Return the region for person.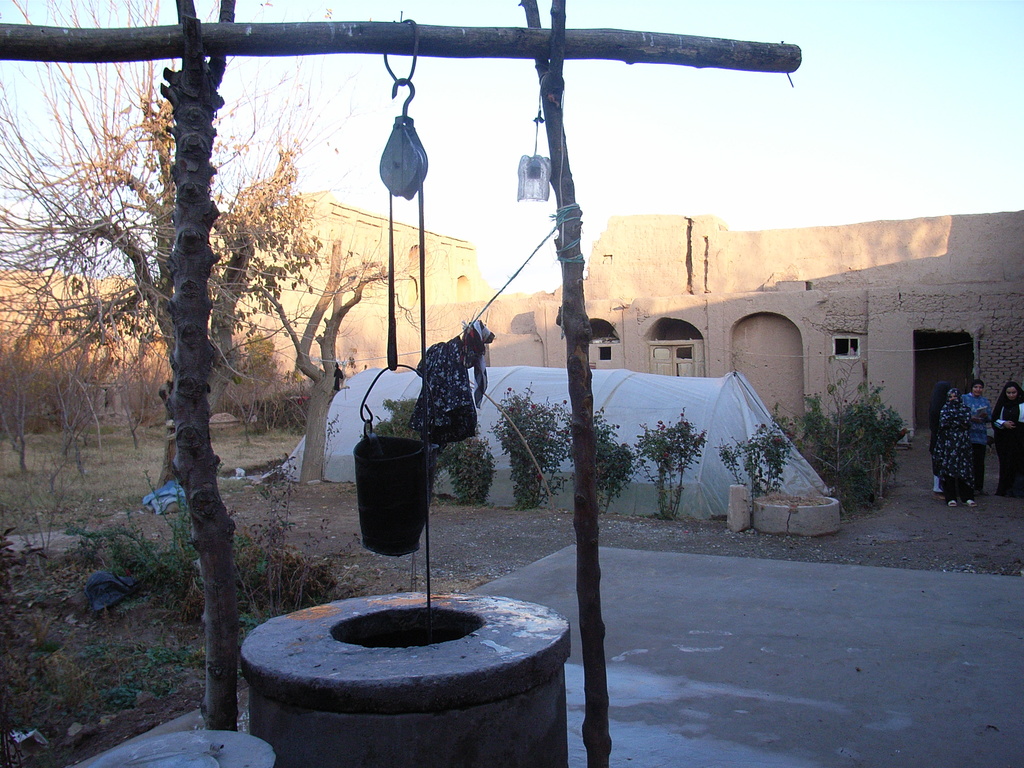
<box>963,377,994,493</box>.
